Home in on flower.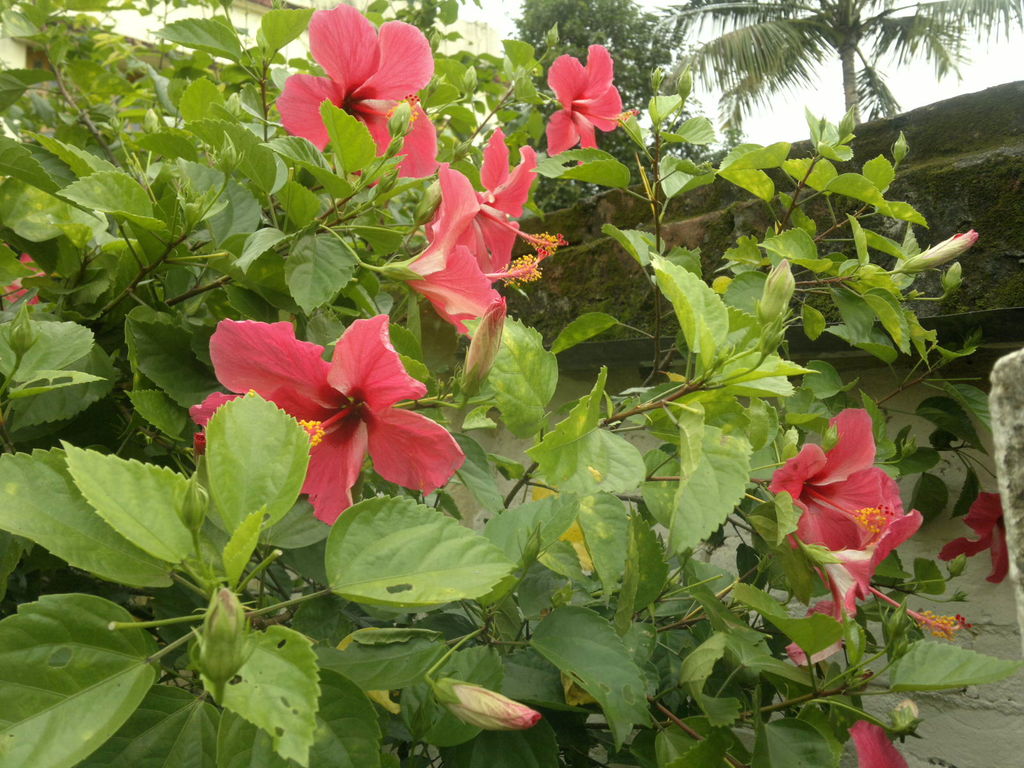
Homed in at bbox(788, 508, 970, 660).
